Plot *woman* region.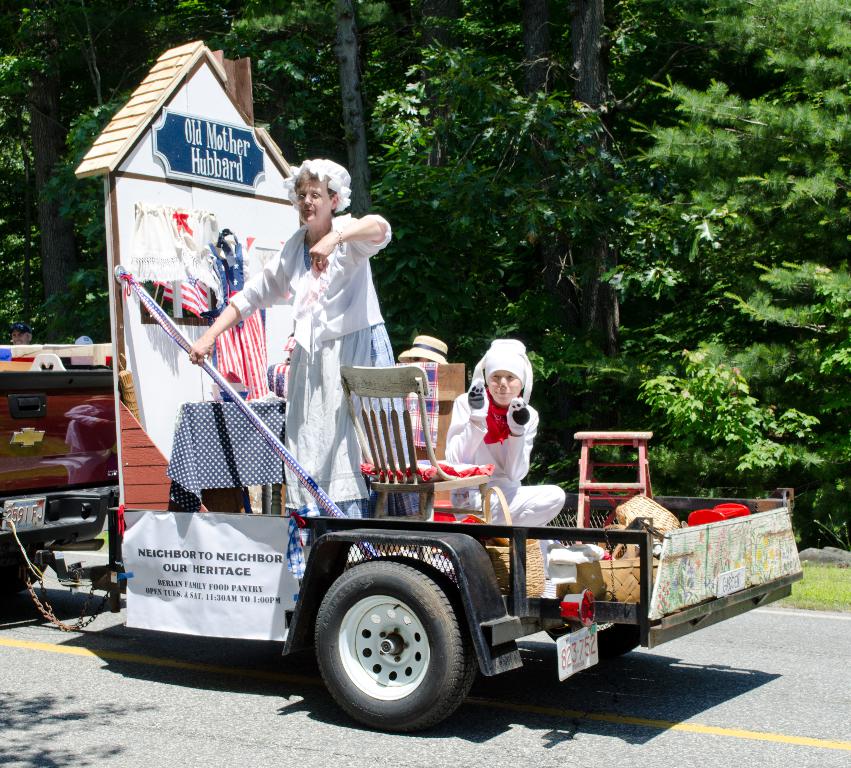
Plotted at <bbox>193, 129, 401, 543</bbox>.
